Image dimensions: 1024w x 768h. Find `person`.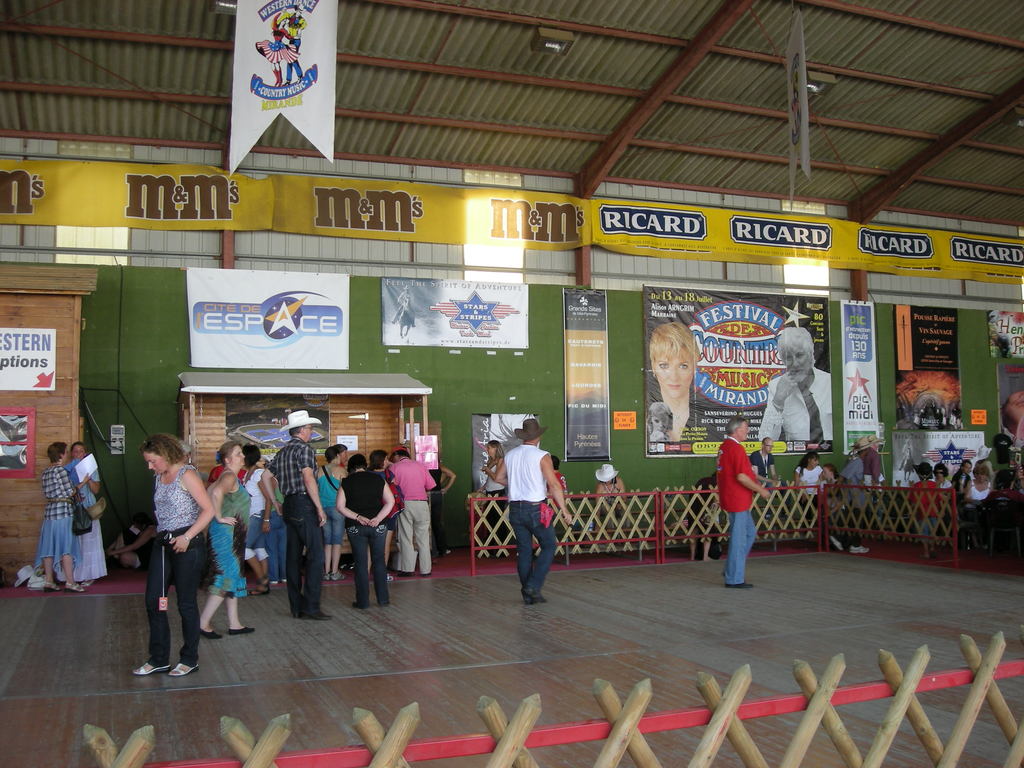
rect(849, 434, 884, 499).
